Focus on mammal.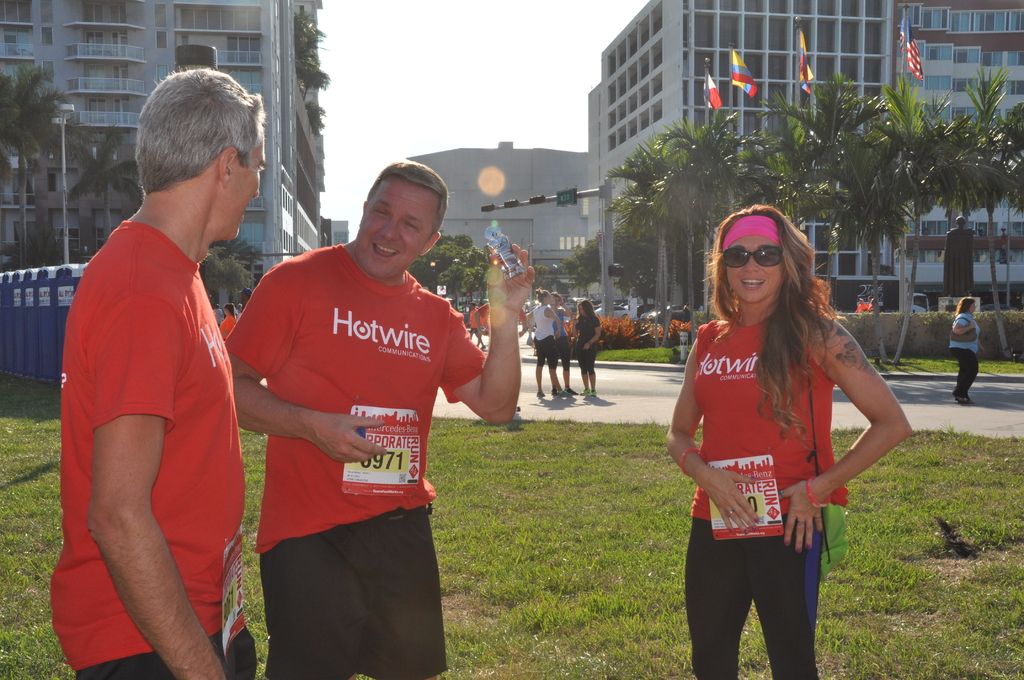
Focused at {"left": 223, "top": 161, "right": 536, "bottom": 679}.
